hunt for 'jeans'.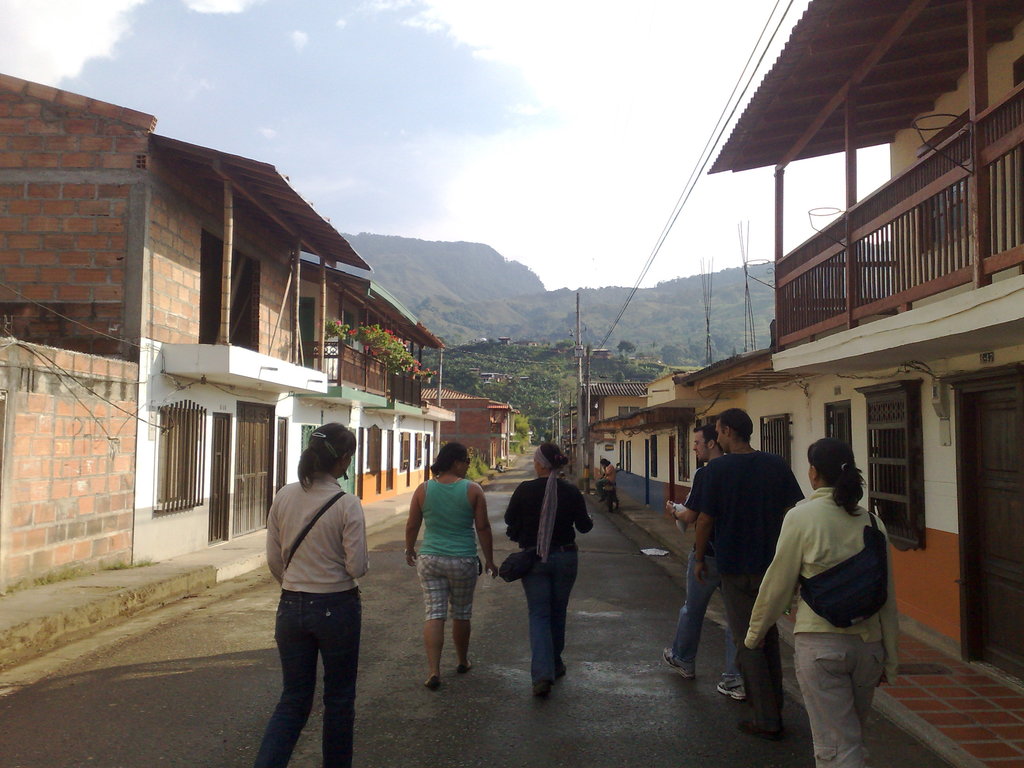
Hunted down at {"left": 670, "top": 548, "right": 739, "bottom": 676}.
